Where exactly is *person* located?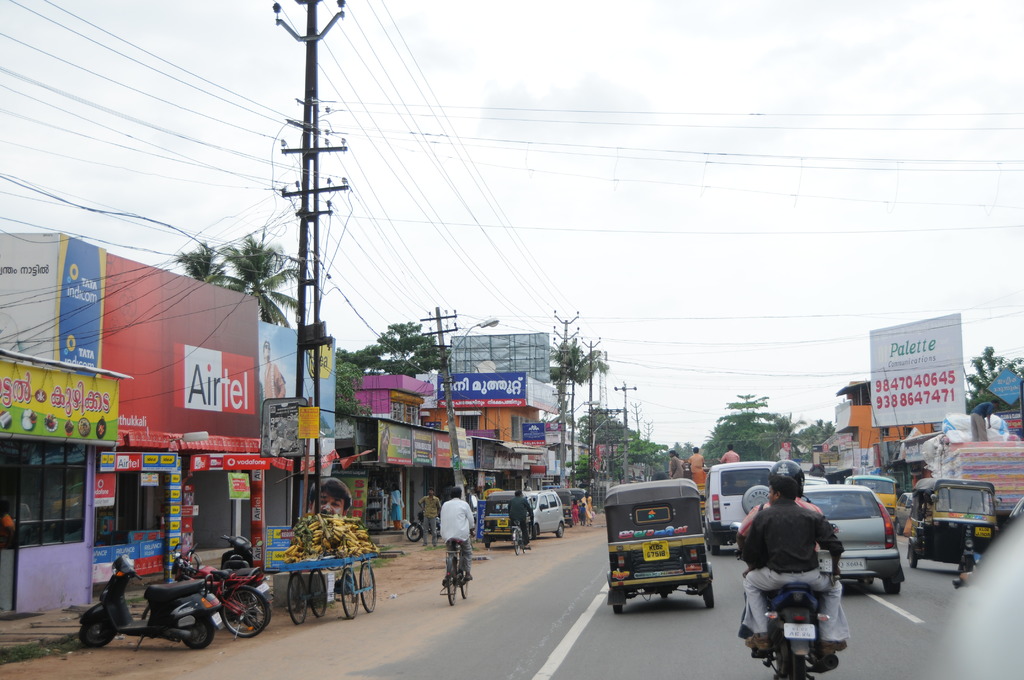
Its bounding box is select_region(717, 444, 740, 465).
